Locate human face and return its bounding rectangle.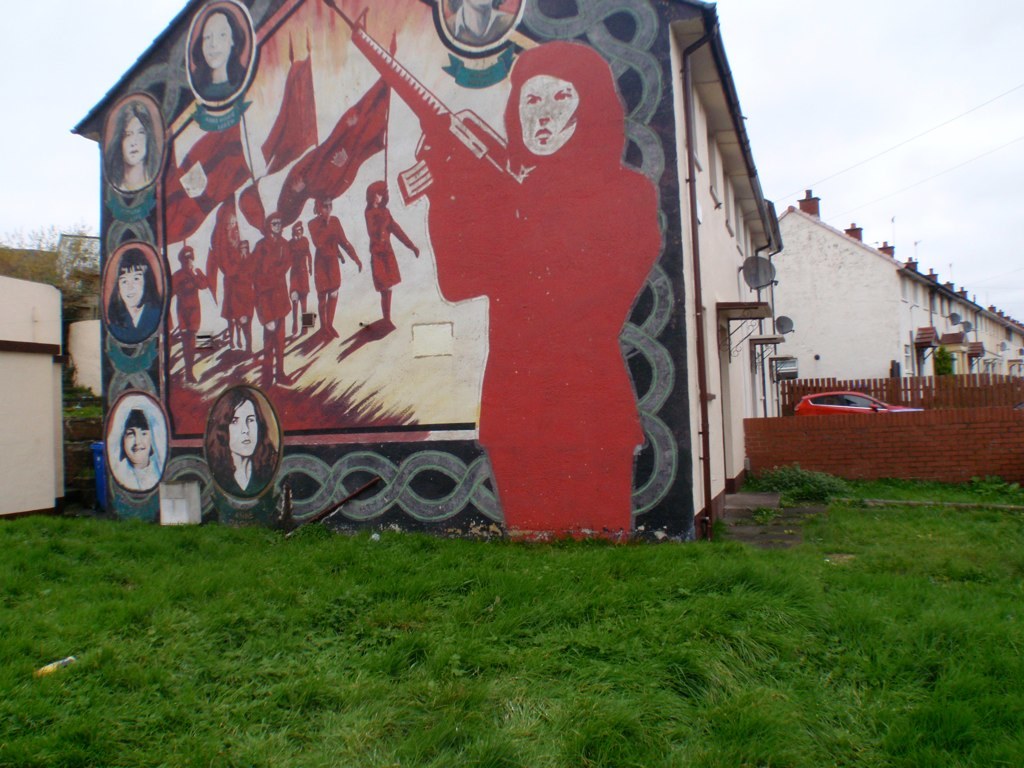
200:9:233:68.
